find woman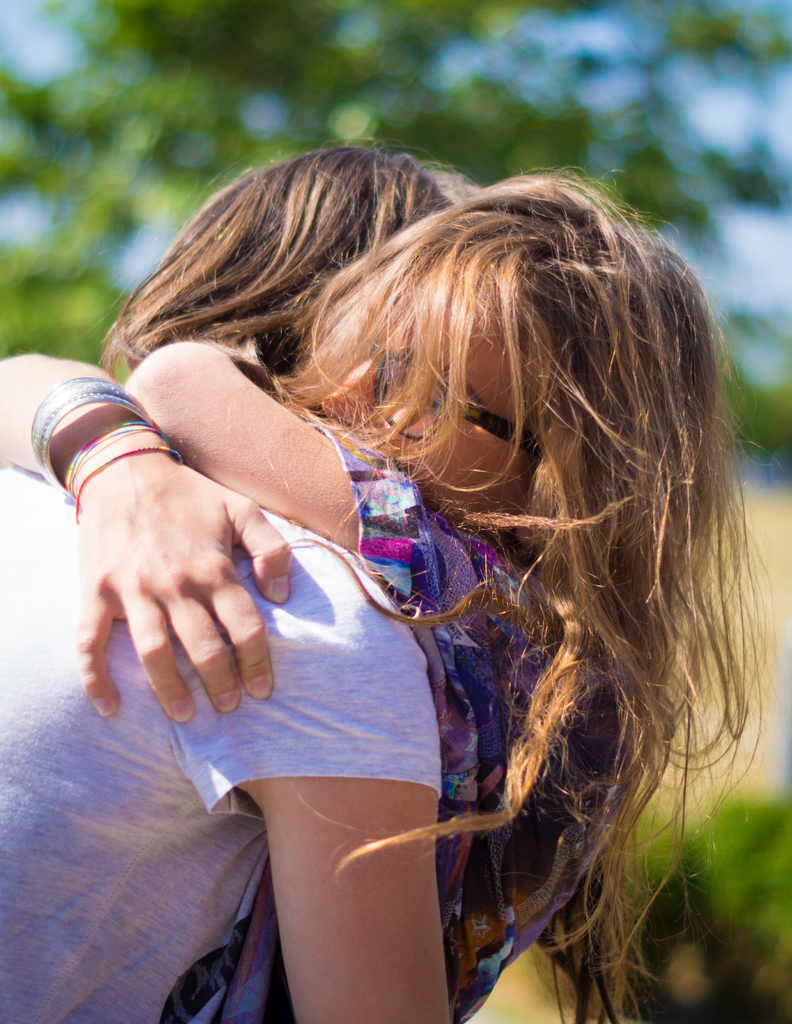
l=0, t=166, r=765, b=1023
